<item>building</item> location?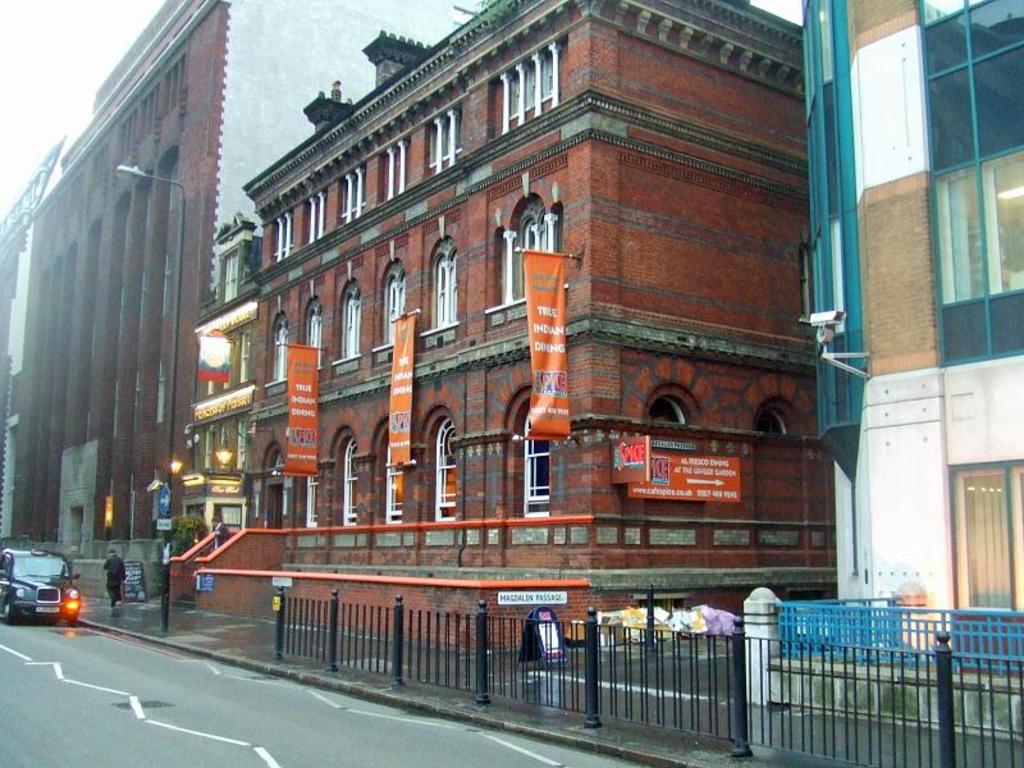
(242,0,835,662)
